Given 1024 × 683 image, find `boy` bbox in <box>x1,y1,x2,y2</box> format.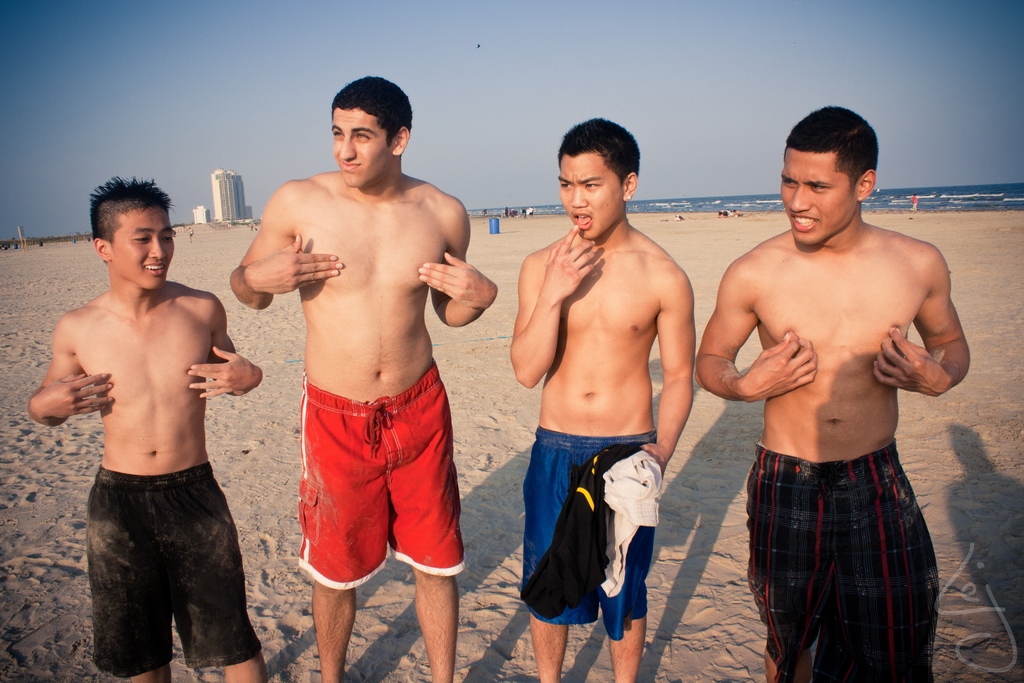
<box>692,103,973,682</box>.
